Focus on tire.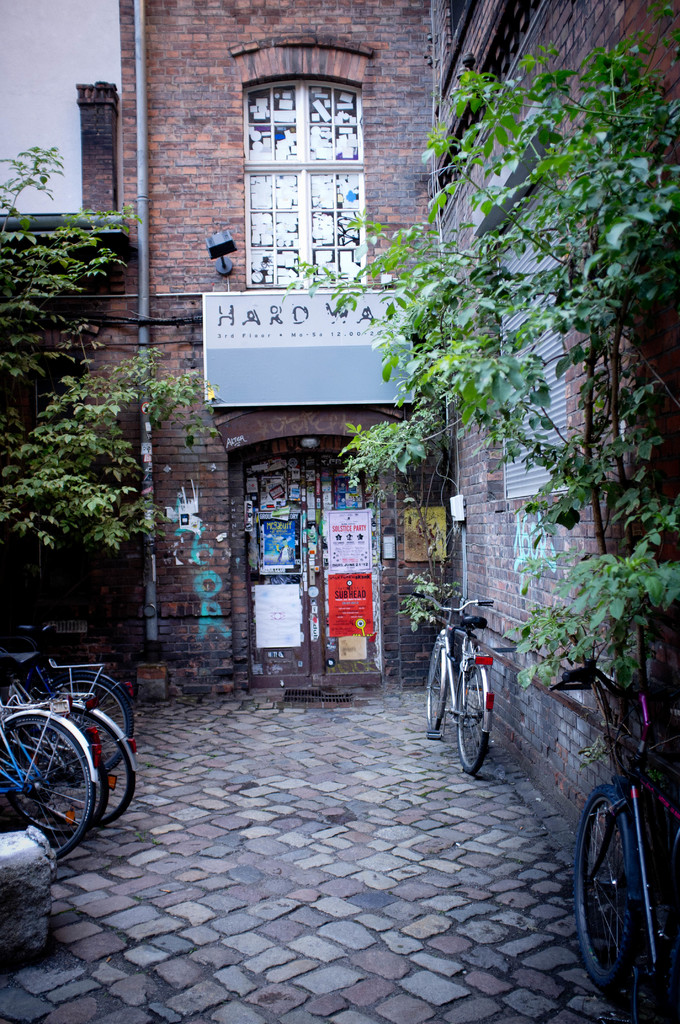
Focused at detection(4, 697, 137, 837).
